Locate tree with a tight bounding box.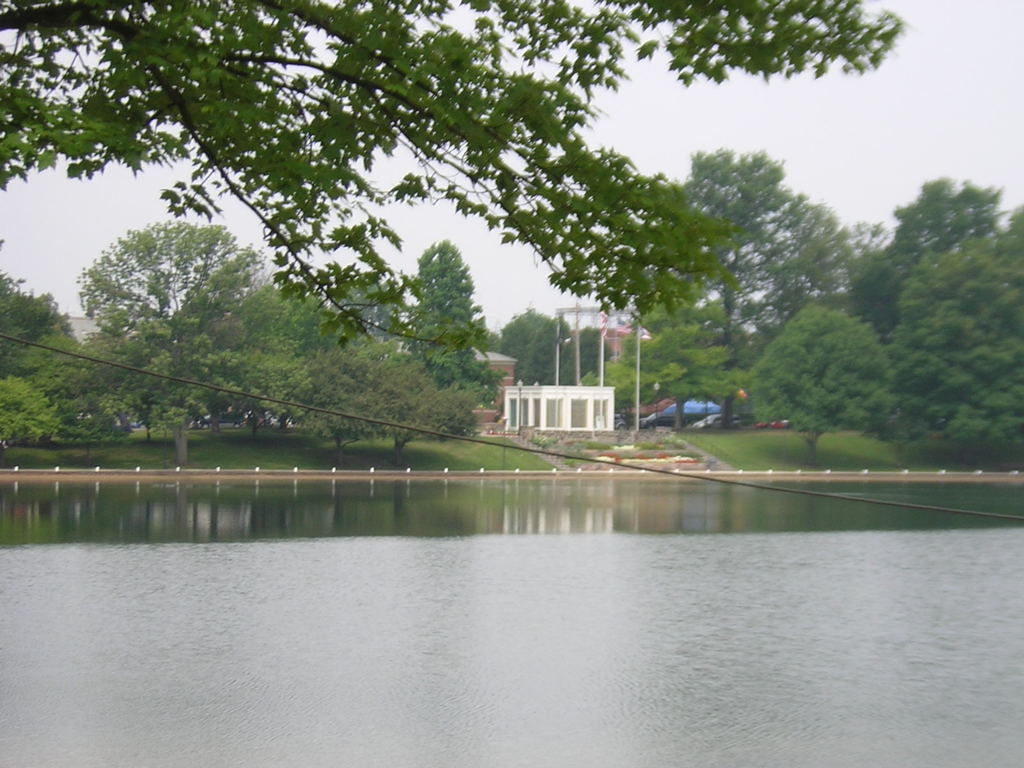
{"left": 854, "top": 172, "right": 1021, "bottom": 335}.
